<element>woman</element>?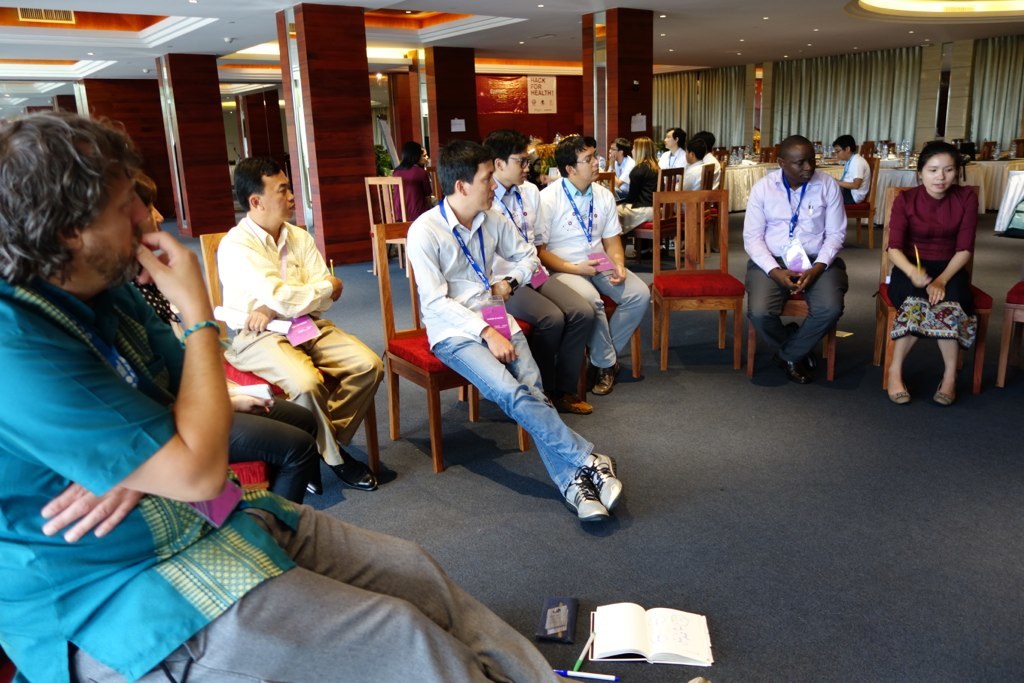
(389,140,432,225)
